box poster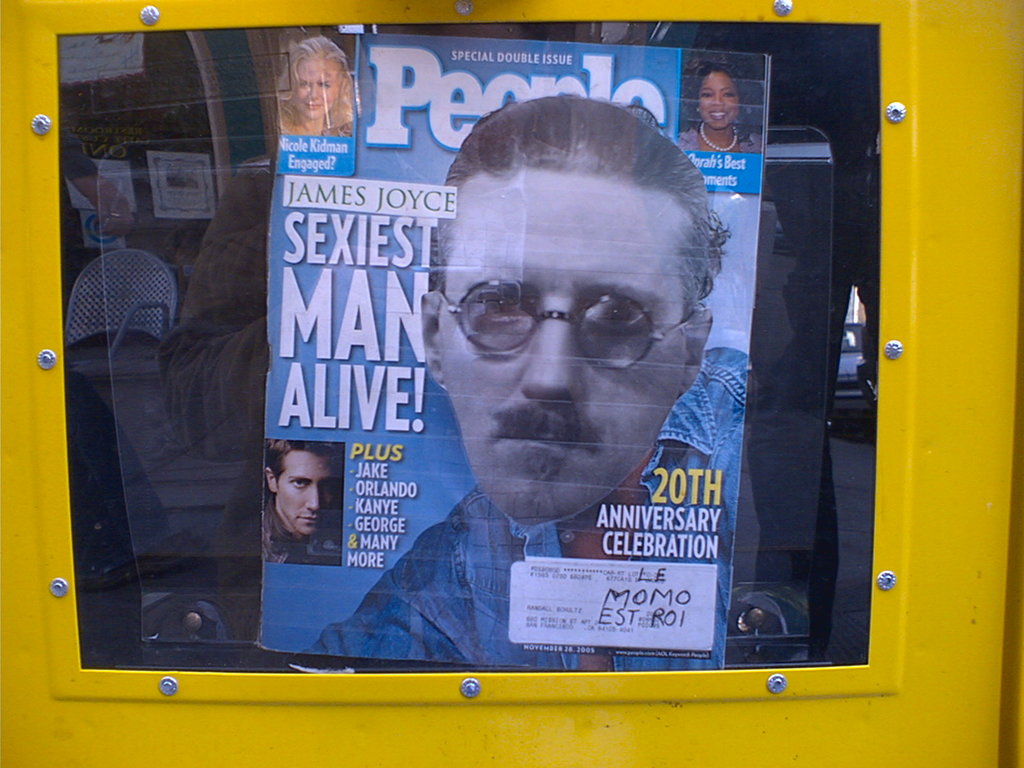
BBox(60, 28, 875, 664)
